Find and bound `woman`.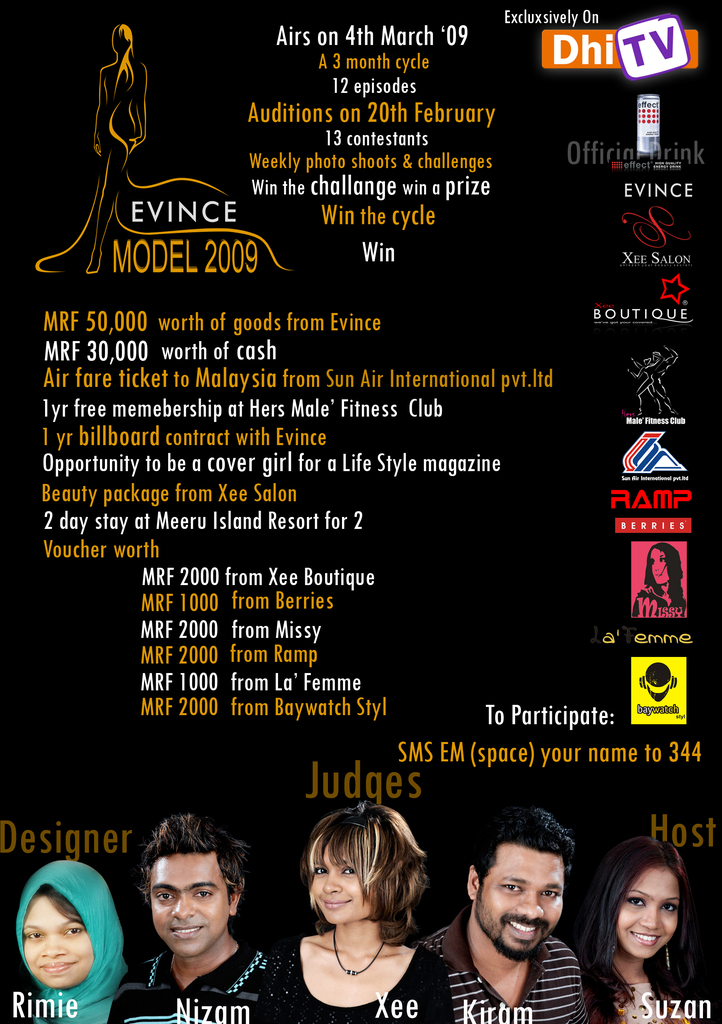
Bound: bbox=[630, 545, 687, 616].
